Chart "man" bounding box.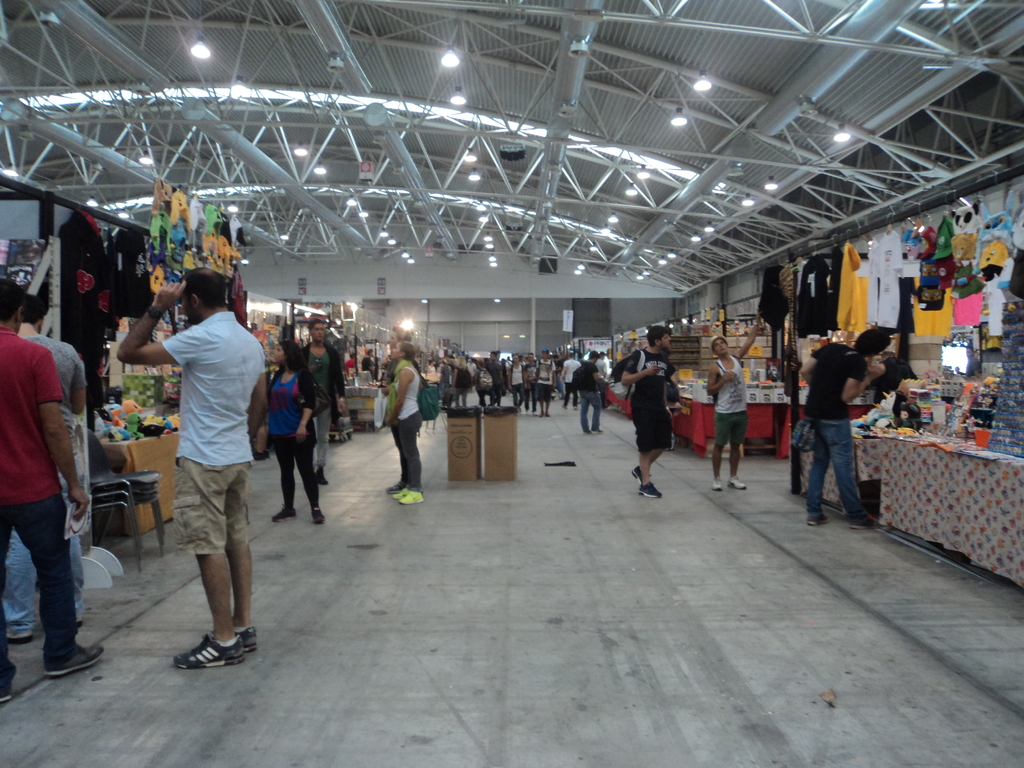
Charted: [left=0, top=280, right=88, bottom=643].
